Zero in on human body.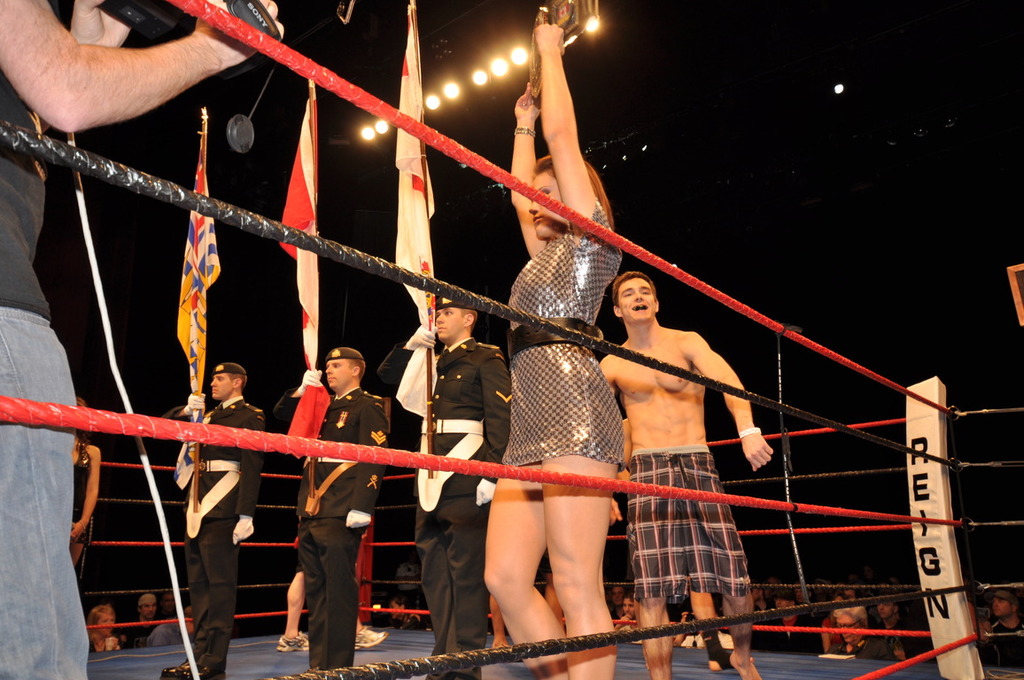
Zeroed in: {"x1": 297, "y1": 345, "x2": 395, "y2": 679}.
